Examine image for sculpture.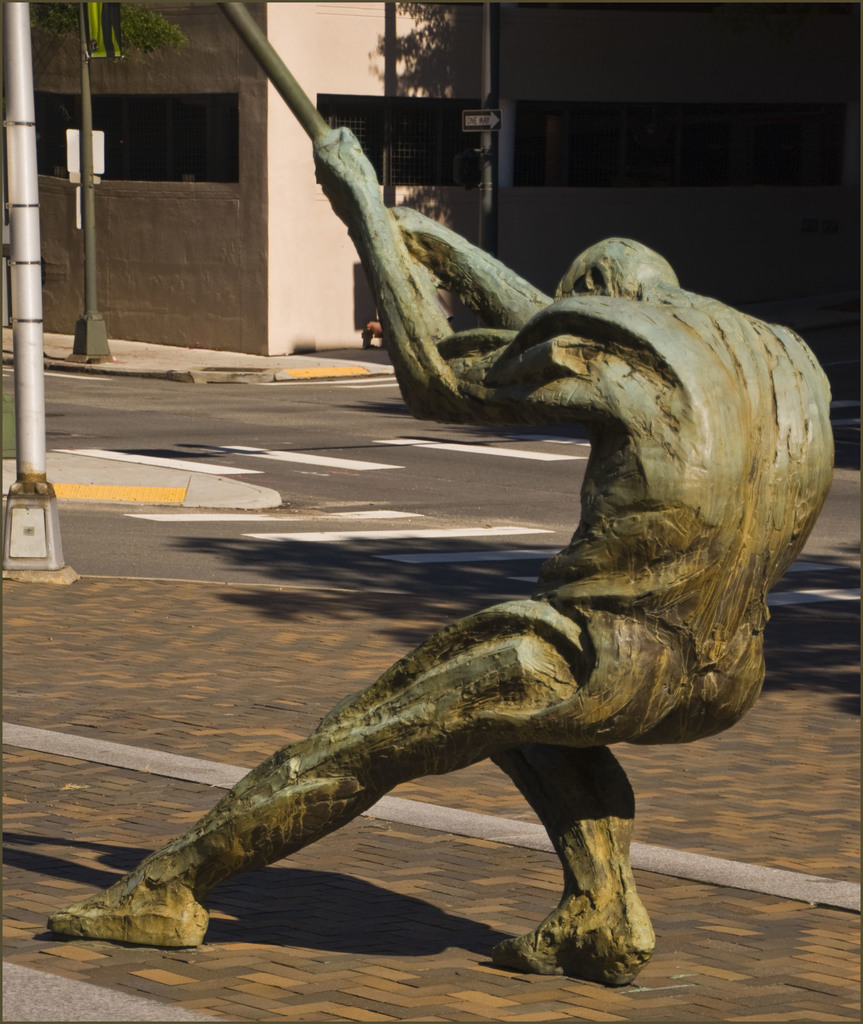
Examination result: [28,0,841,986].
